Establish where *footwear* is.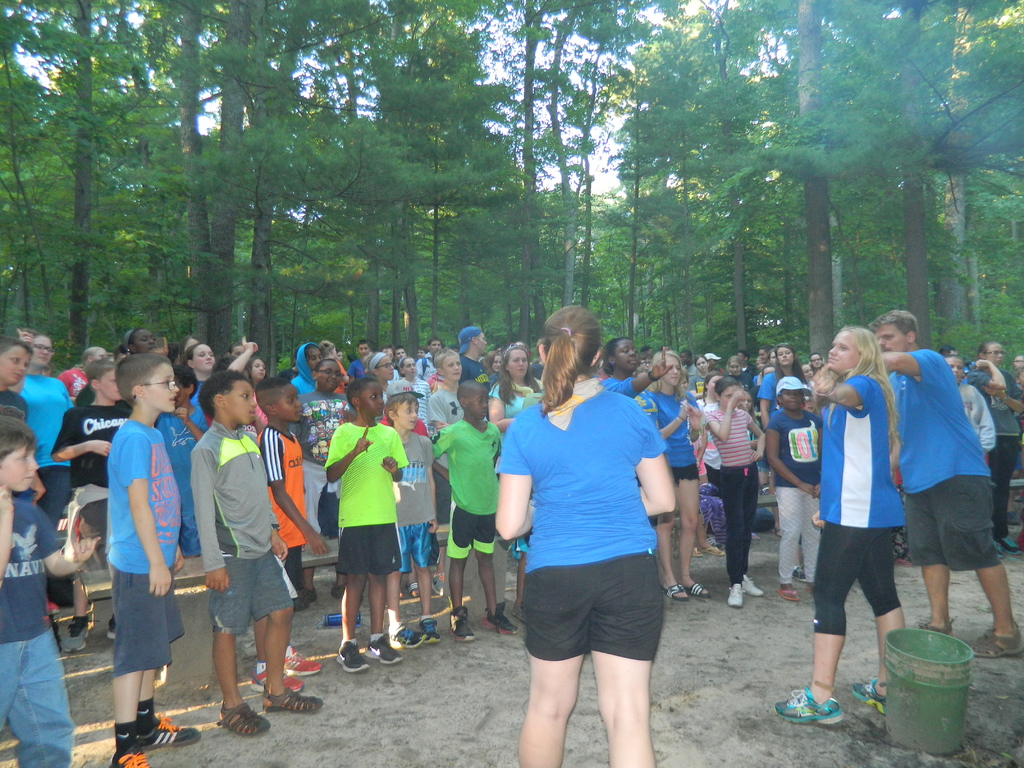
Established at <bbox>395, 630, 426, 651</bbox>.
